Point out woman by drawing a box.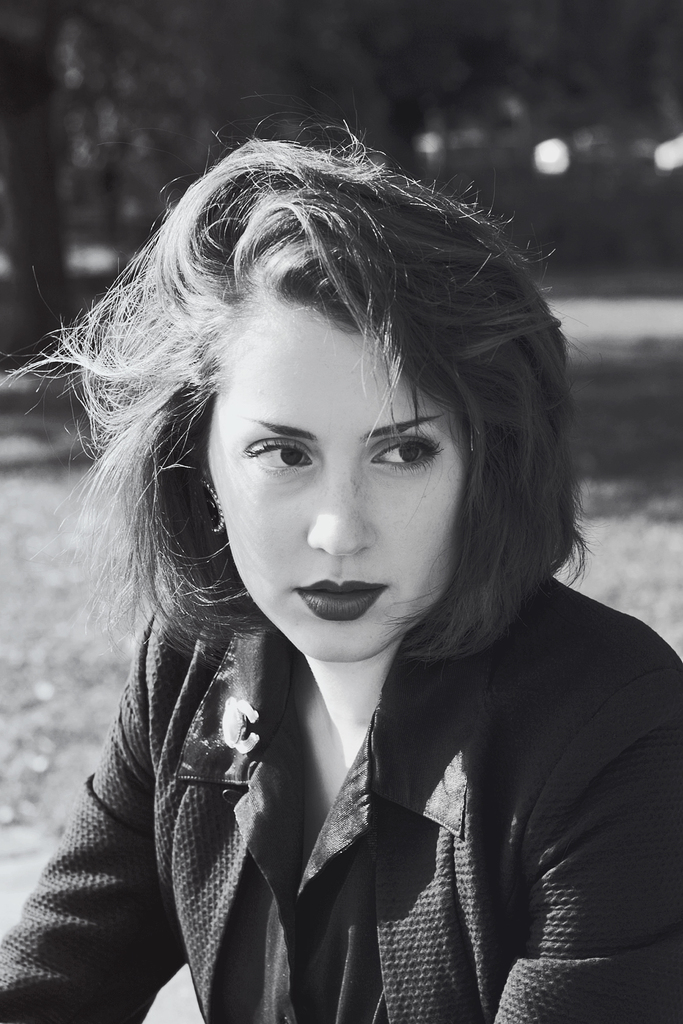
bbox=(0, 114, 682, 1023).
